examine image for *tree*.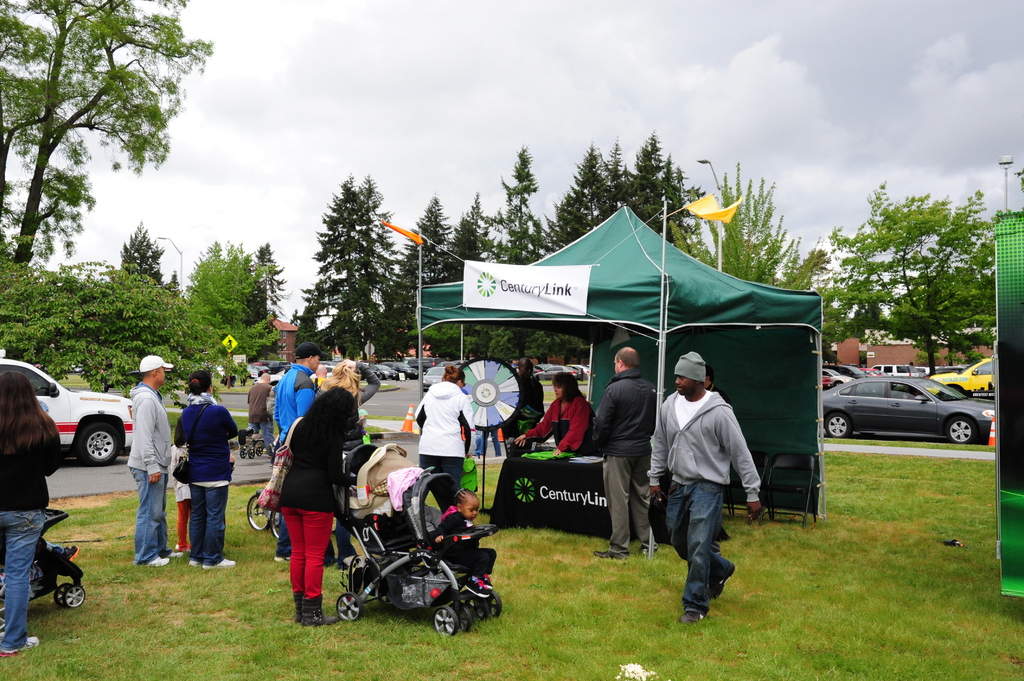
Examination result: Rect(0, 0, 218, 264).
